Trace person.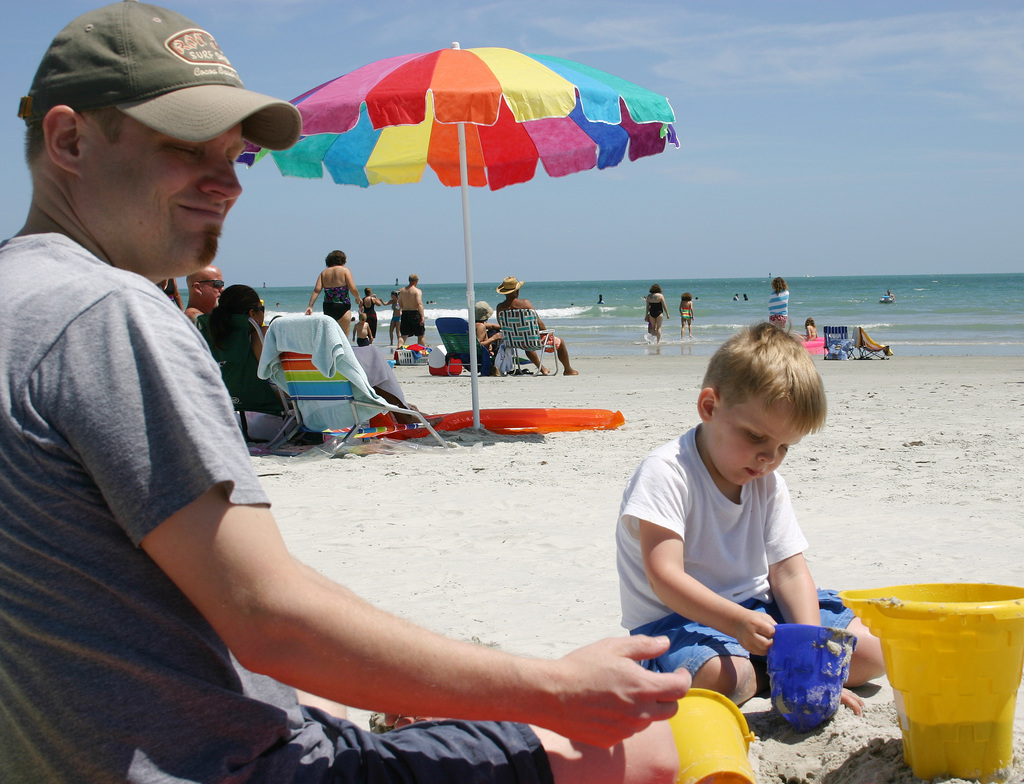
Traced to bbox=[304, 249, 365, 343].
